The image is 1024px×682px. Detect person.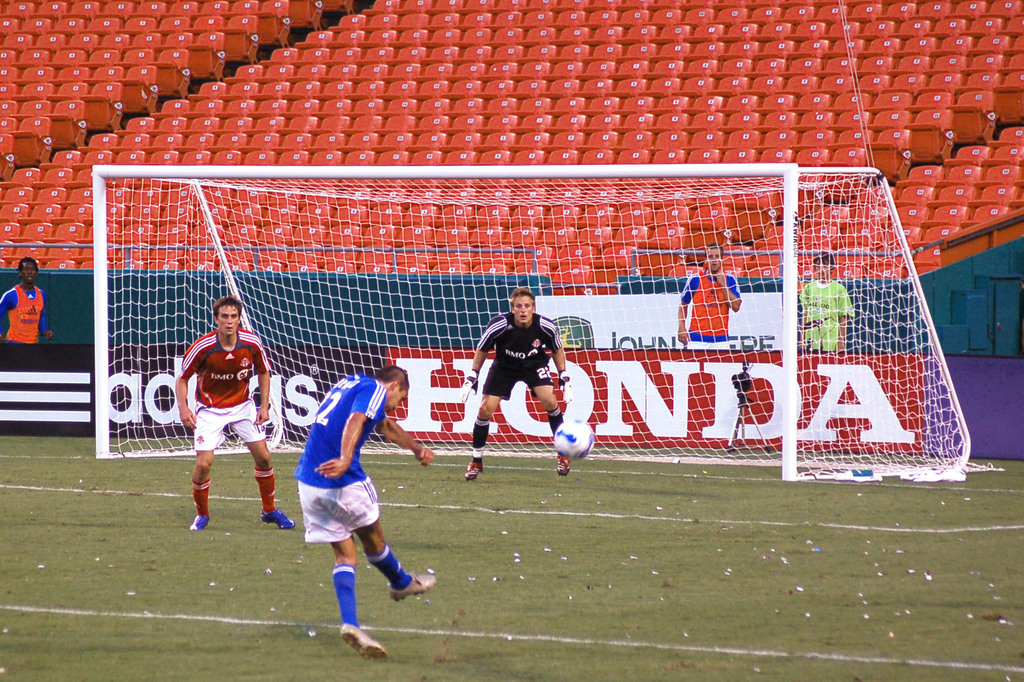
Detection: <bbox>680, 243, 740, 350</bbox>.
